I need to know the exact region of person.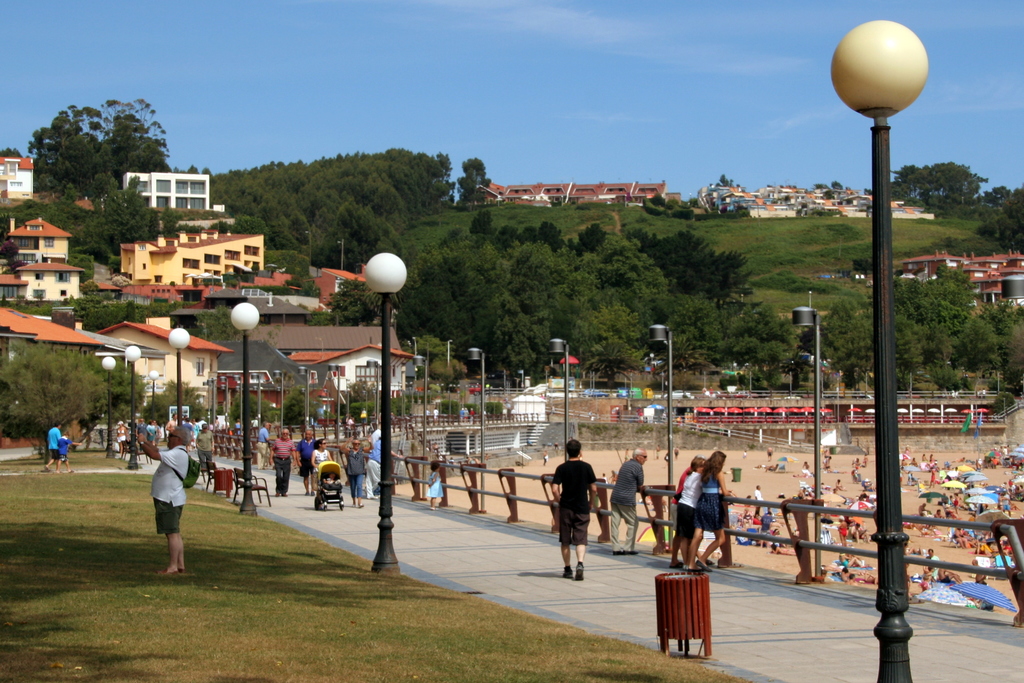
Region: 312 438 336 472.
